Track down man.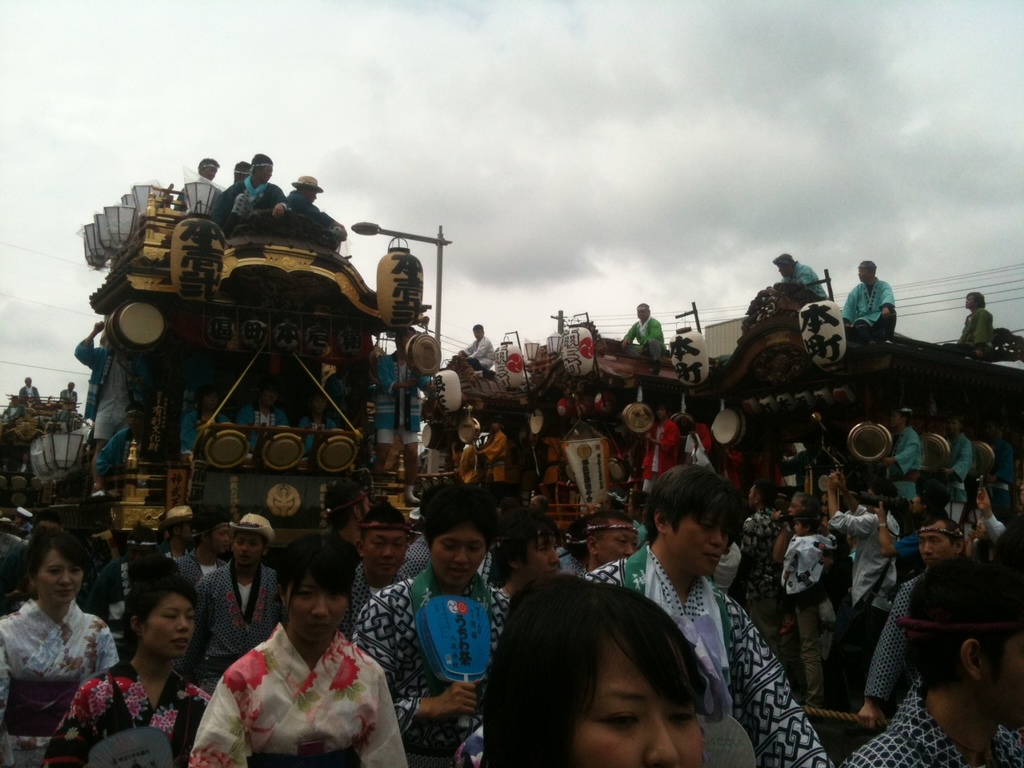
Tracked to box(63, 384, 86, 415).
